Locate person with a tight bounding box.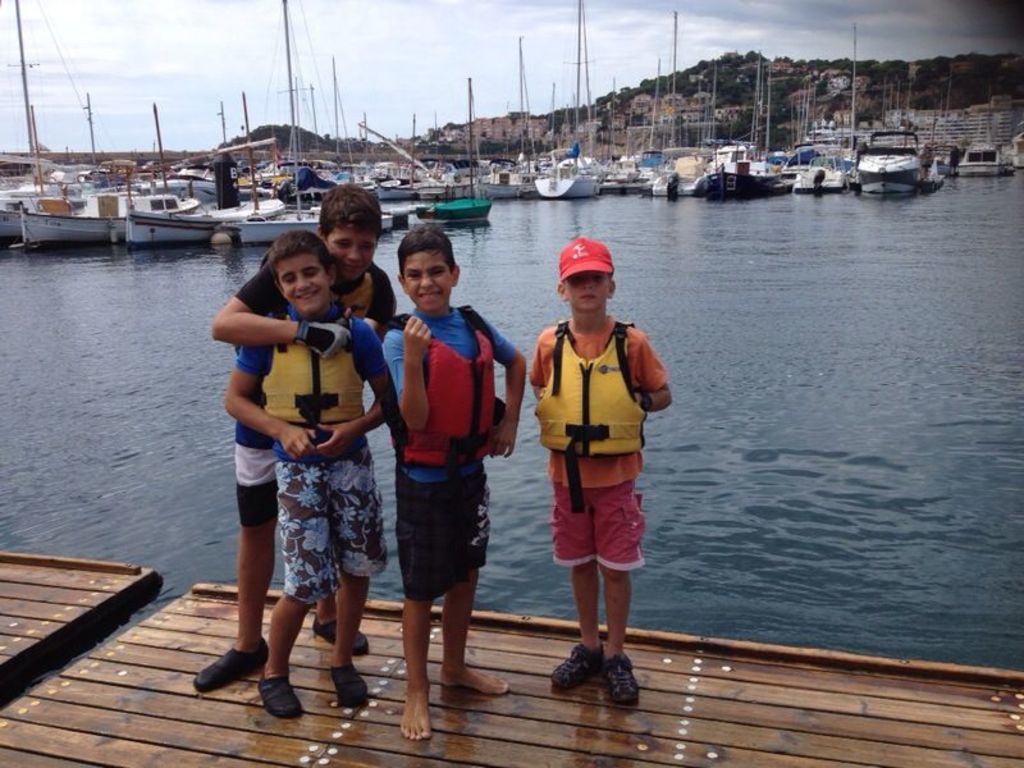
box(192, 183, 399, 701).
